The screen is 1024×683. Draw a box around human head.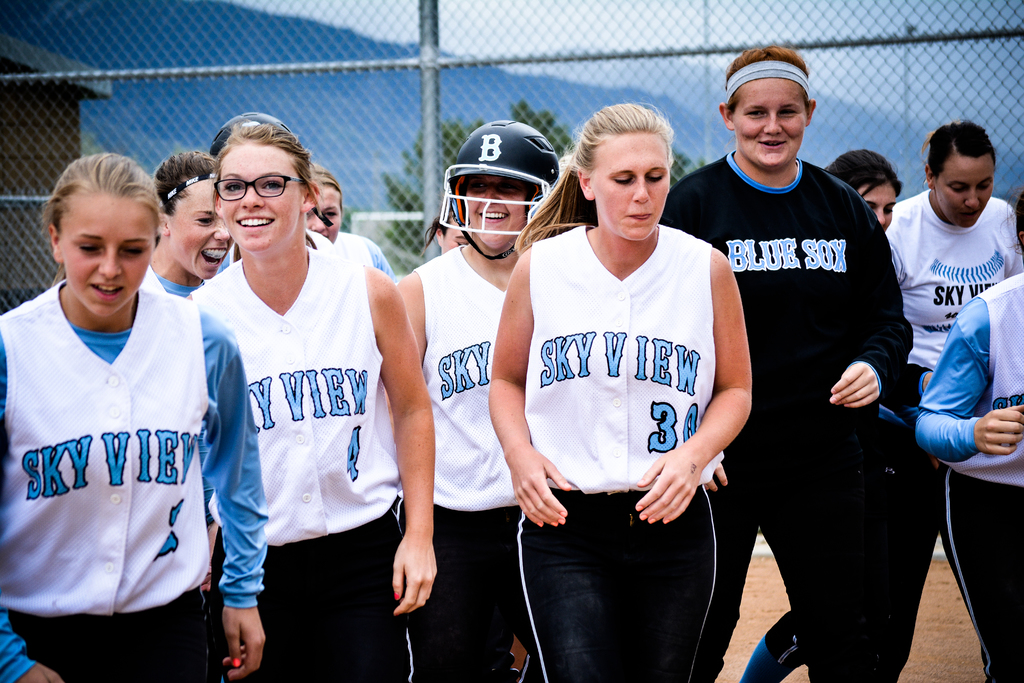
<box>440,115,557,252</box>.
